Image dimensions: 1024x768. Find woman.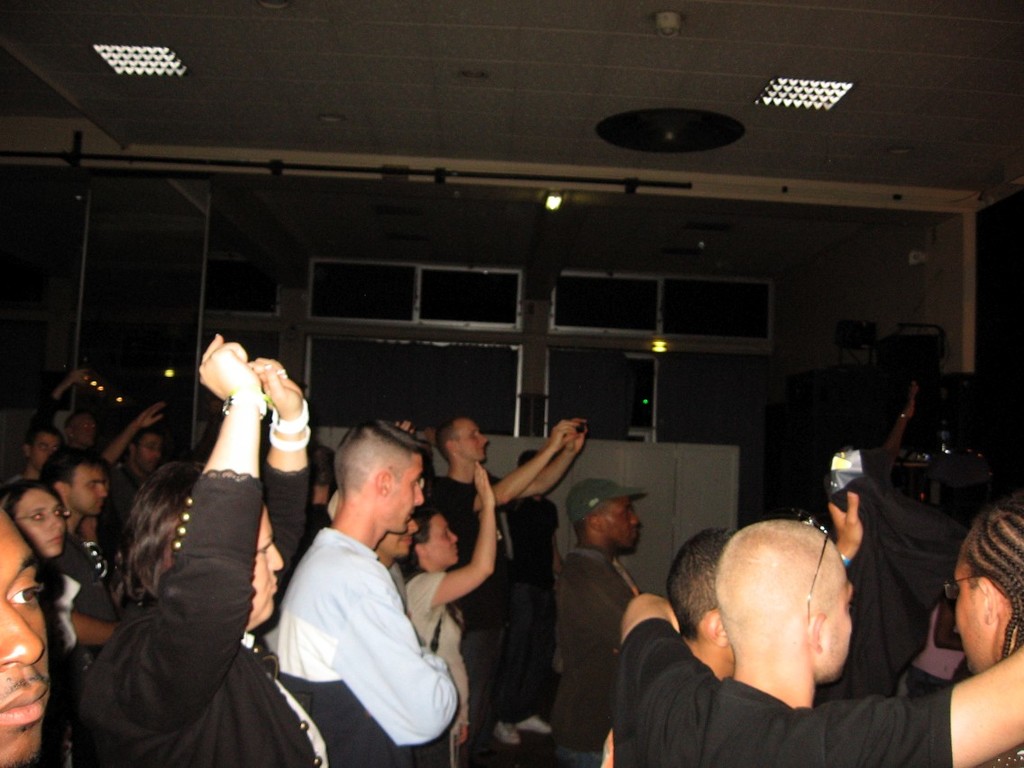
x1=400, y1=458, x2=511, y2=767.
